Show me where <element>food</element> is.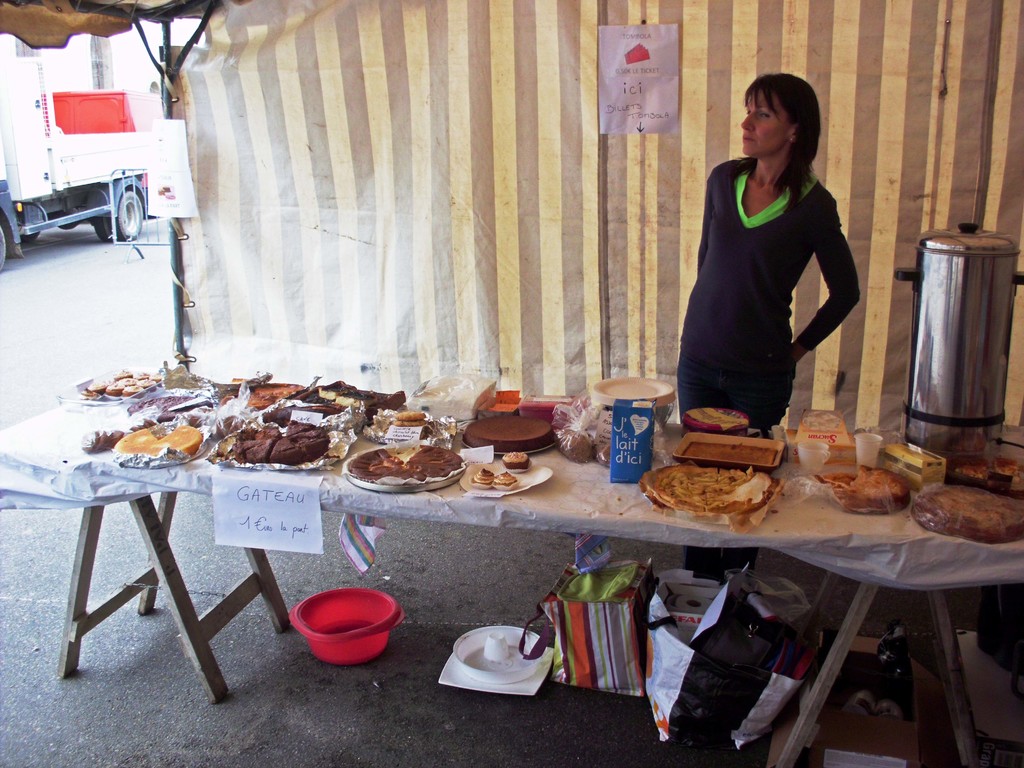
<element>food</element> is at detection(664, 460, 787, 524).
